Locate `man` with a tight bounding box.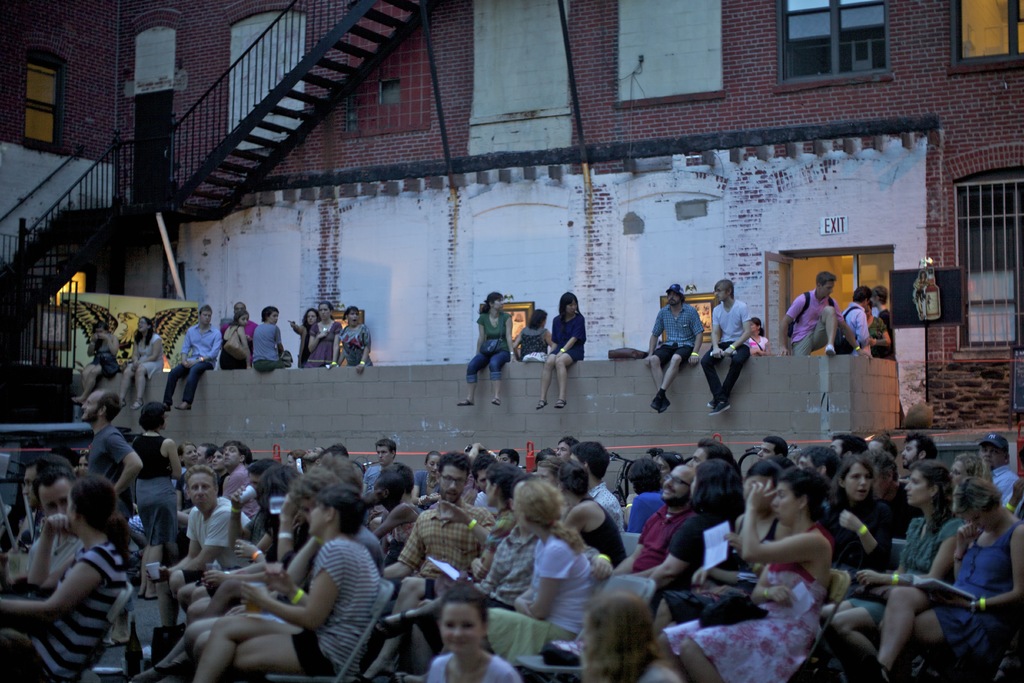
[x1=556, y1=436, x2=575, y2=461].
